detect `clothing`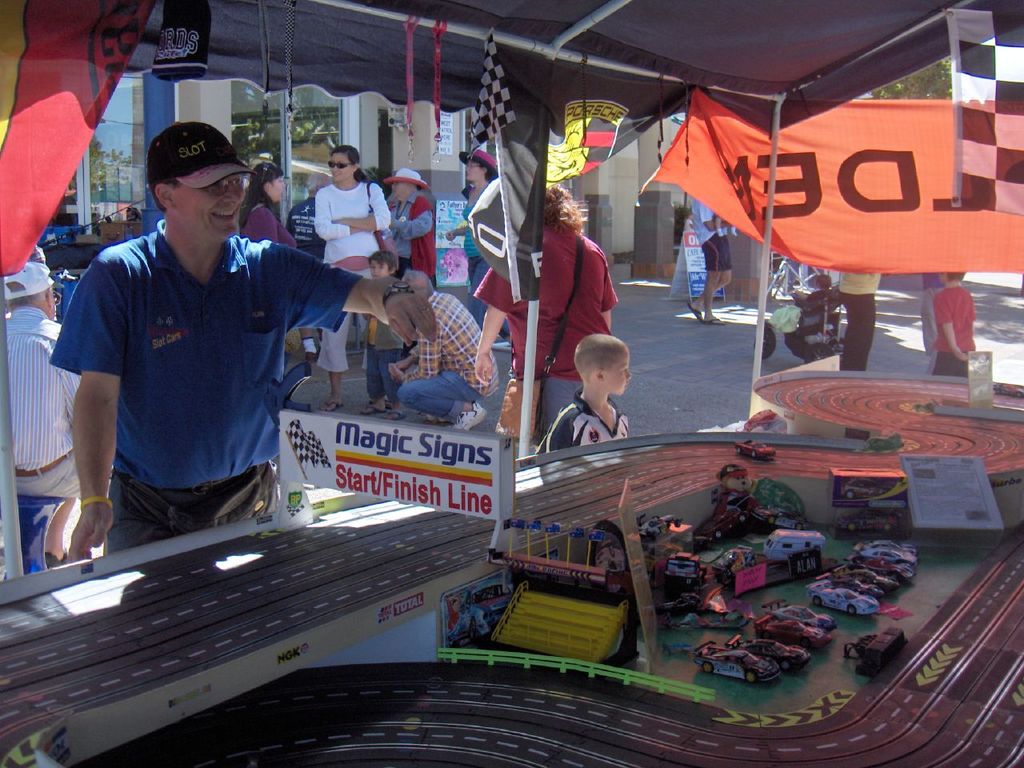
698, 196, 732, 278
